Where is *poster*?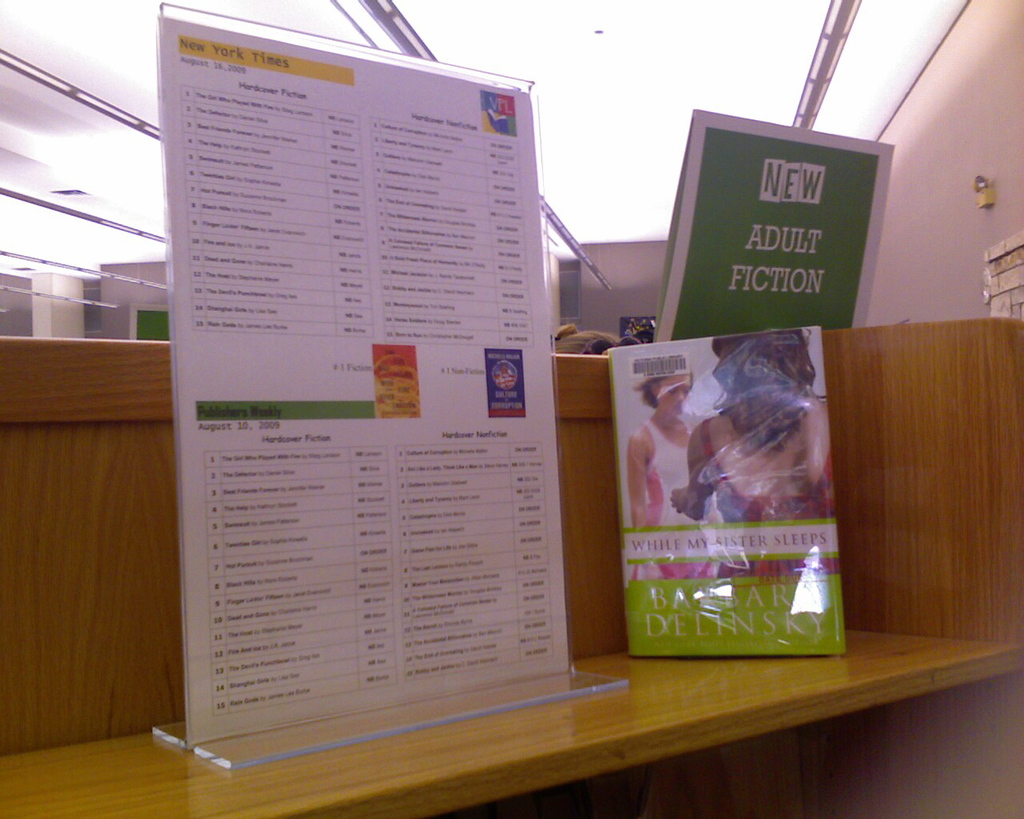
[154,18,570,748].
